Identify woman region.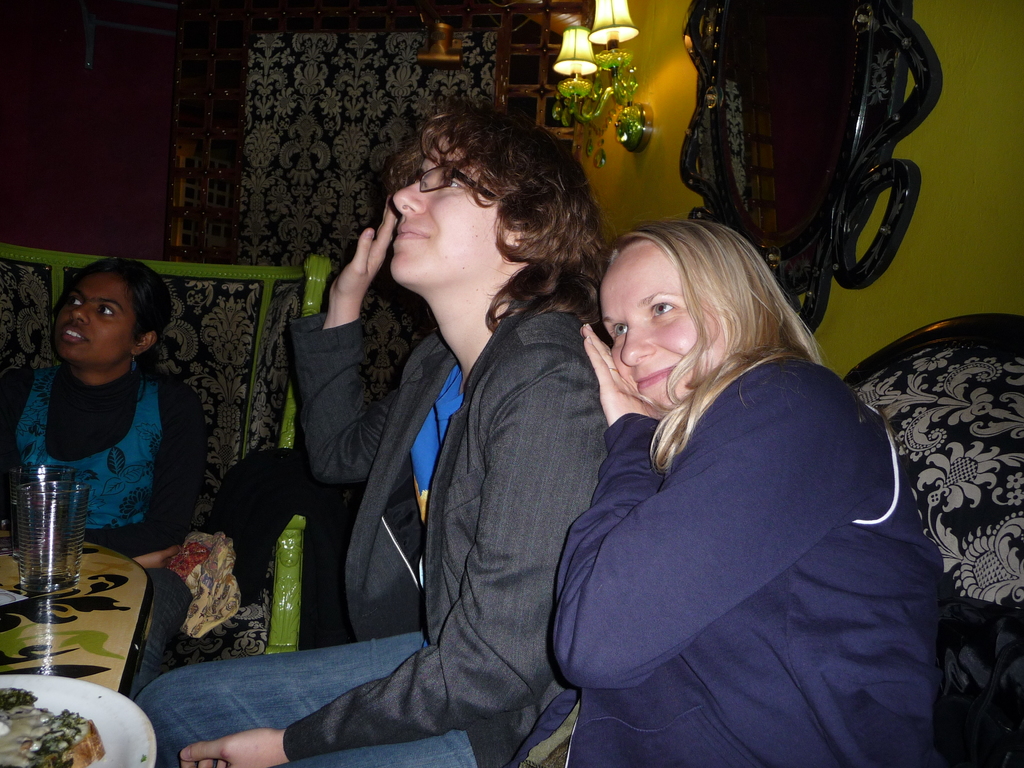
Region: 0:247:221:701.
